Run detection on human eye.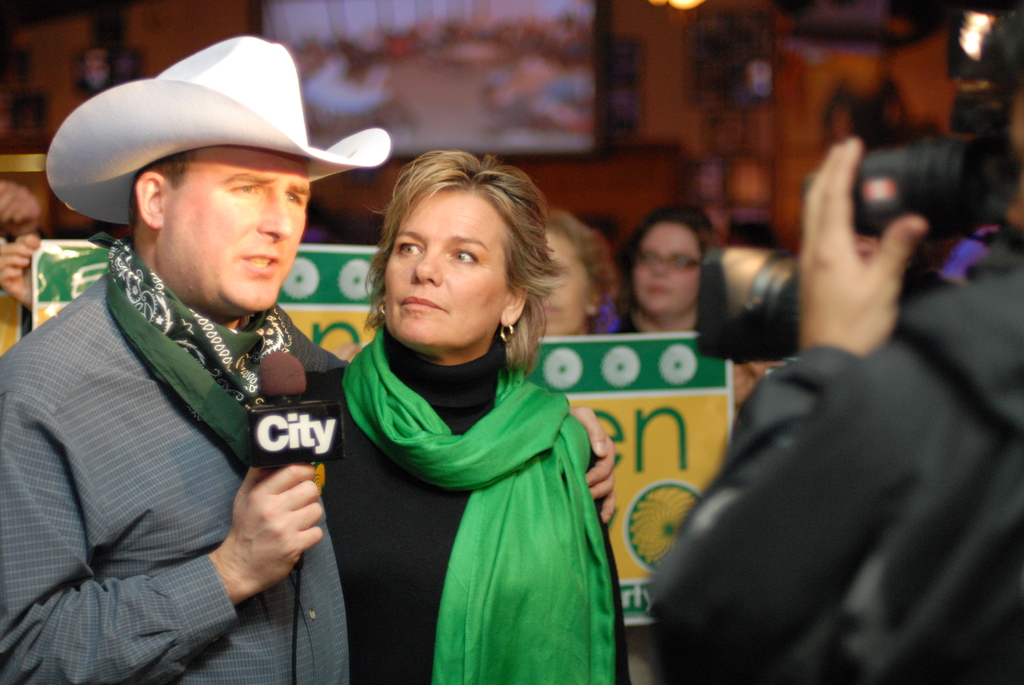
Result: detection(396, 239, 428, 260).
